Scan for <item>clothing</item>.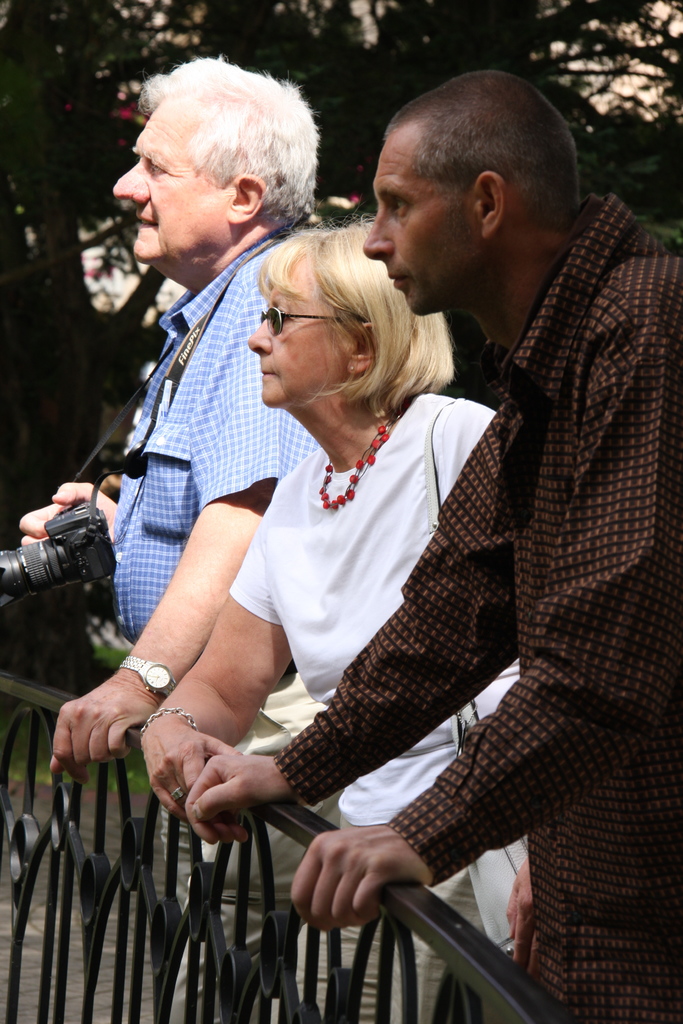
Scan result: detection(103, 223, 332, 1023).
